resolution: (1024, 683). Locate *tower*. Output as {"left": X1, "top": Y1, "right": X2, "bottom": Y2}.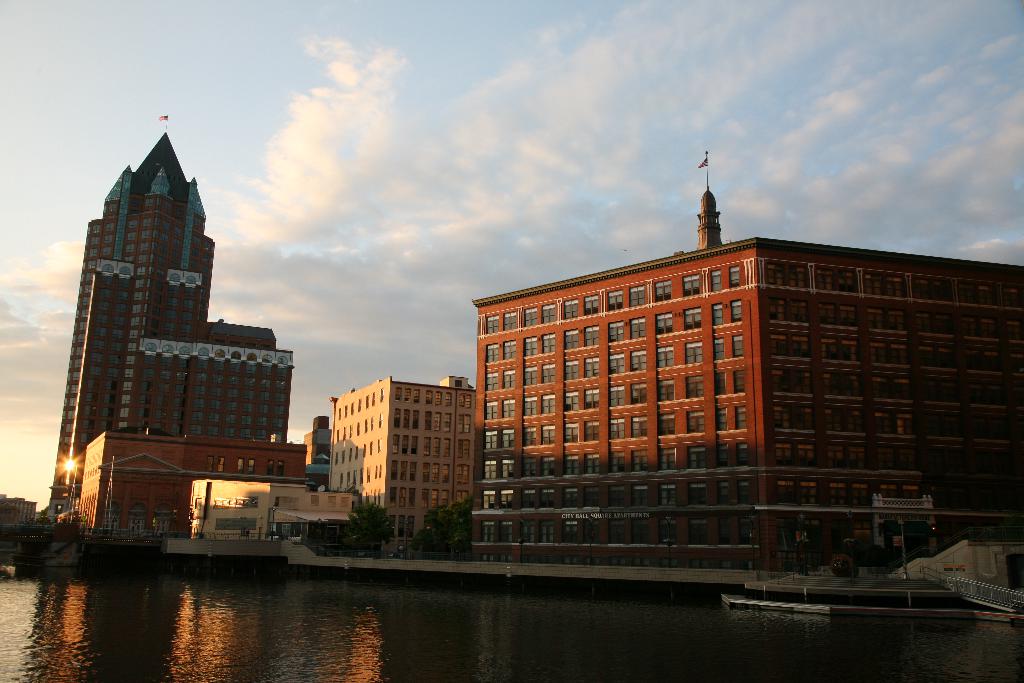
{"left": 698, "top": 186, "right": 723, "bottom": 245}.
